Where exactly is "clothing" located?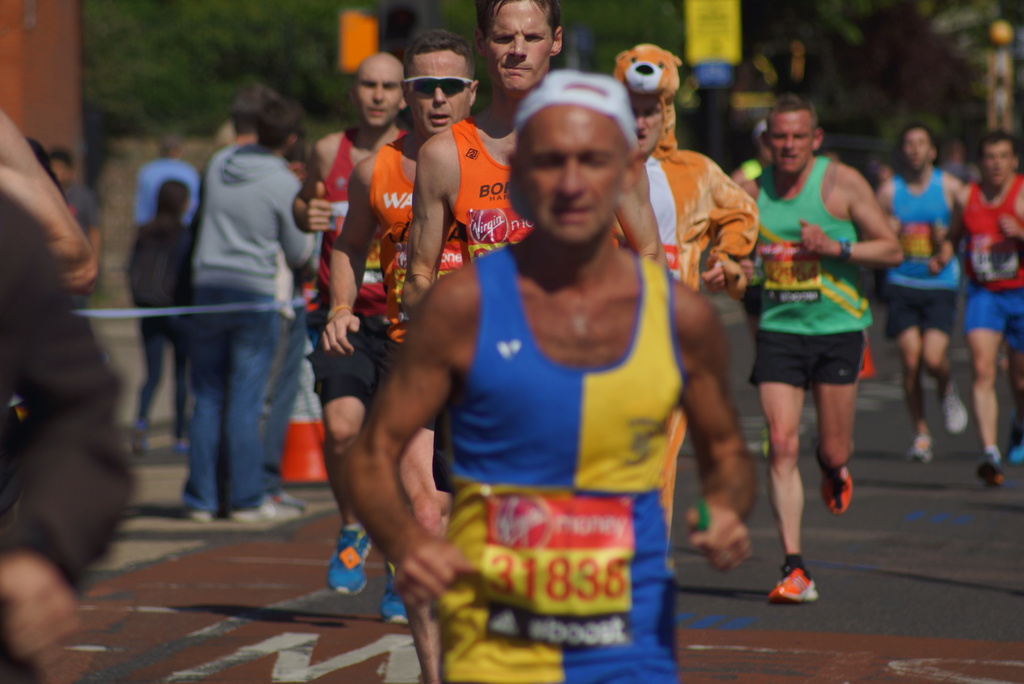
Its bounding box is (60, 177, 101, 252).
